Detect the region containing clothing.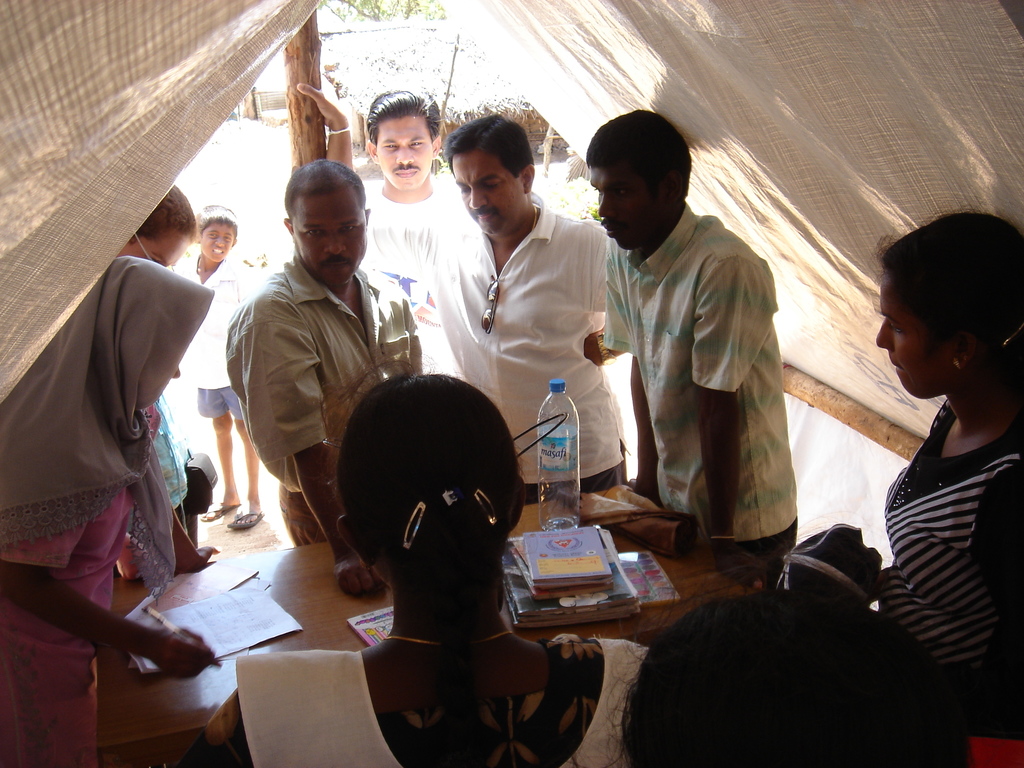
[left=870, top=393, right=1023, bottom=767].
